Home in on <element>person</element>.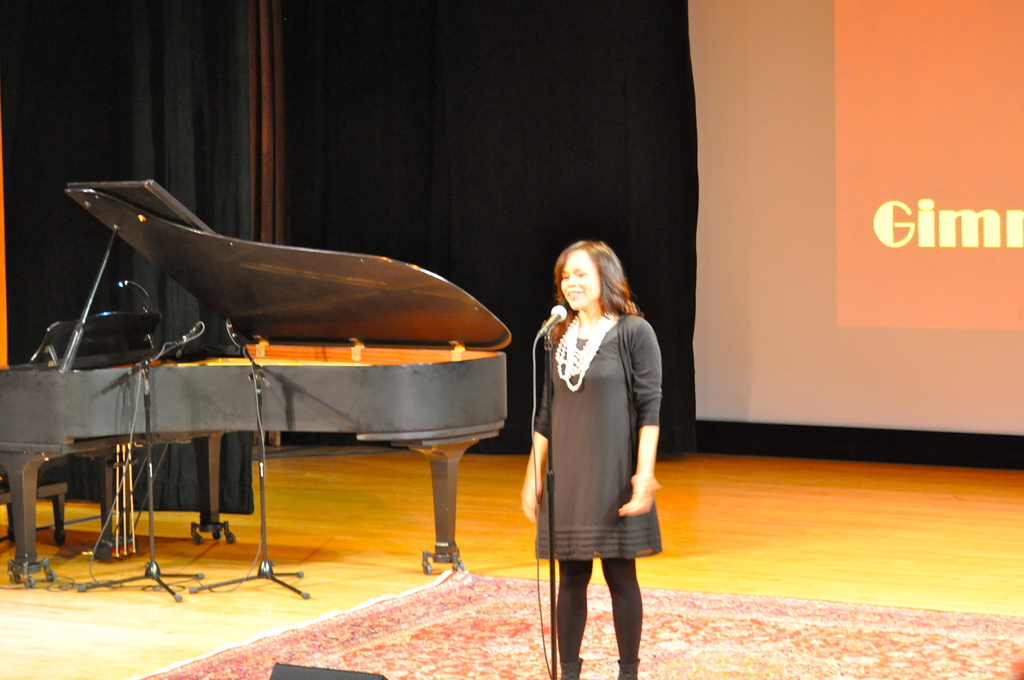
Homed in at x1=528, y1=227, x2=669, y2=676.
